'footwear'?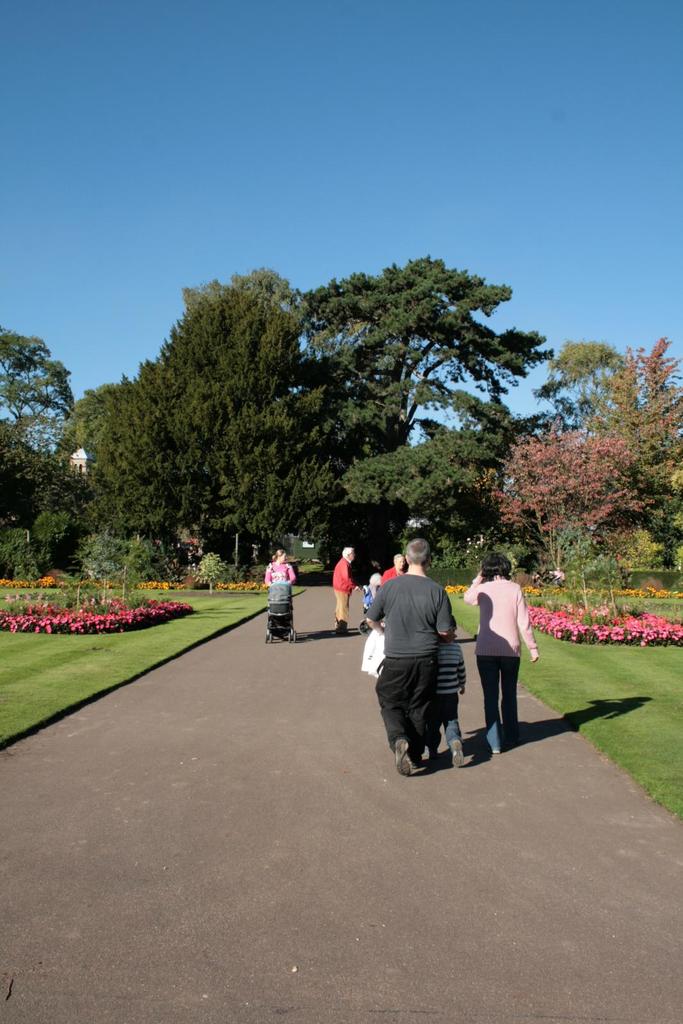
box(451, 738, 465, 768)
